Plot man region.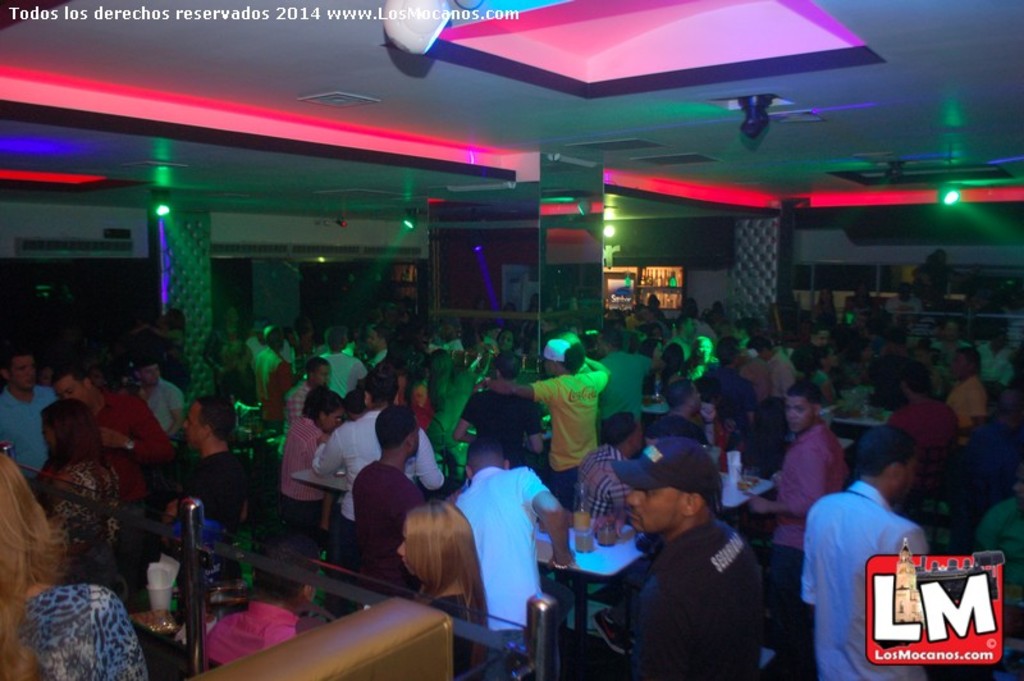
Plotted at (x1=896, y1=370, x2=952, y2=463).
